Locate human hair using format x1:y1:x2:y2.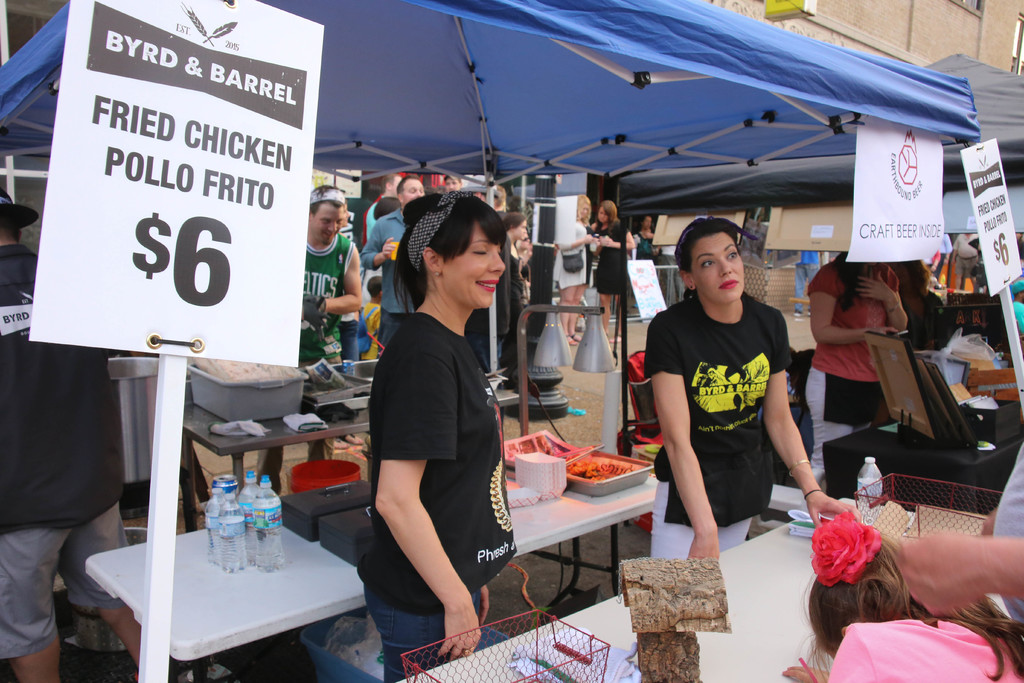
670:214:739:265.
